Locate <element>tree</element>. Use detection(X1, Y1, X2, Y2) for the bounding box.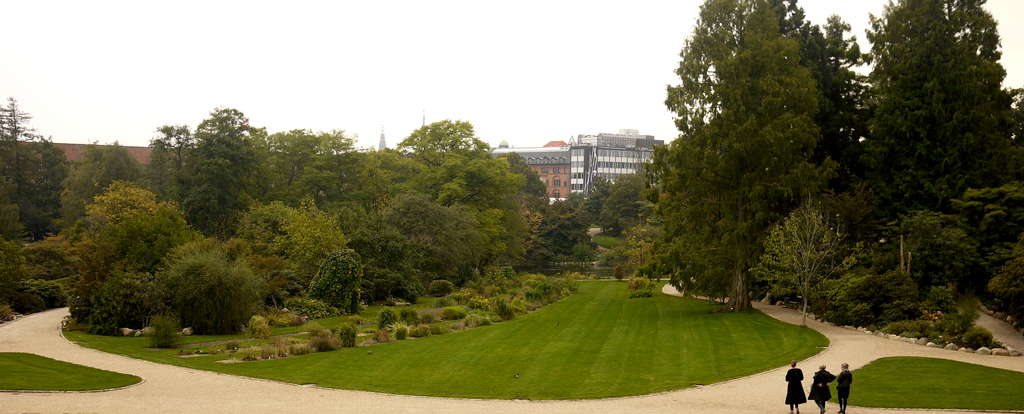
detection(598, 175, 652, 229).
